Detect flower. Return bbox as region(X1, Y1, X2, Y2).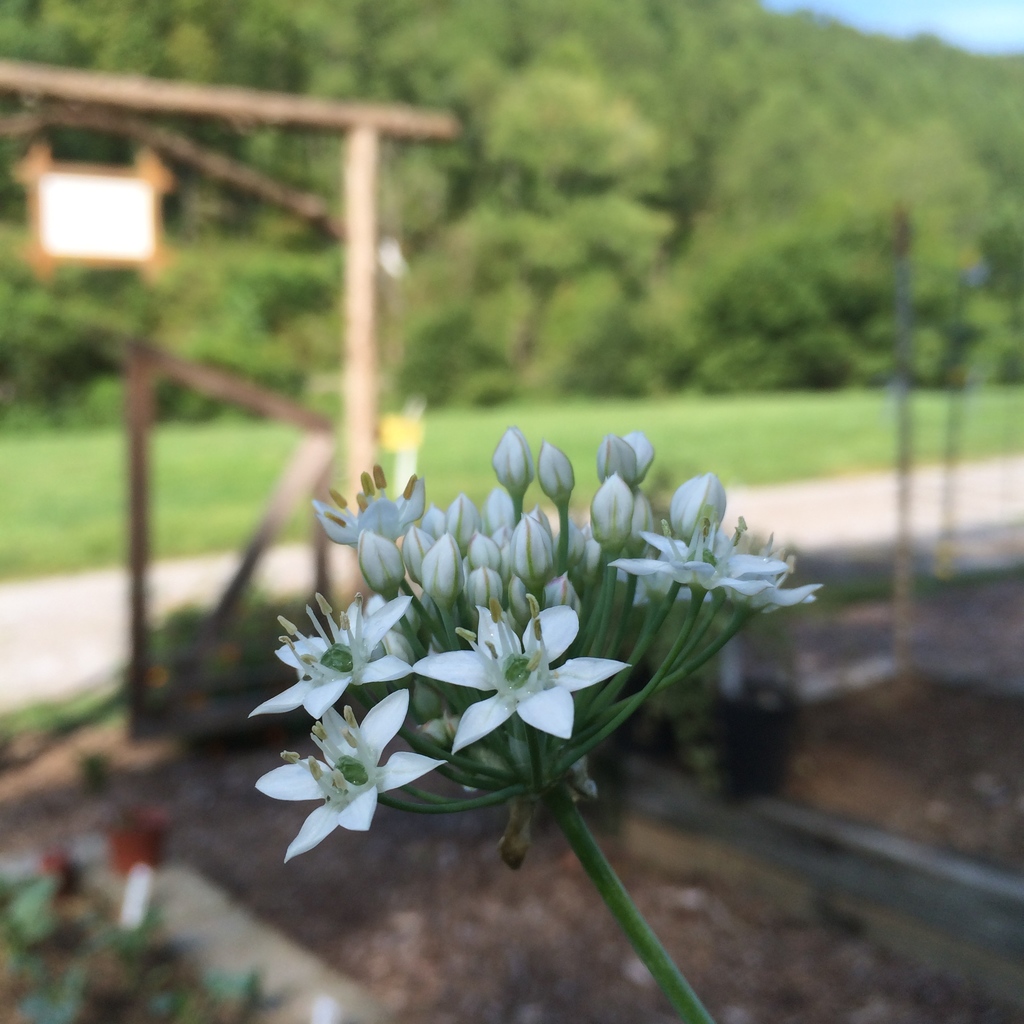
region(247, 583, 412, 712).
